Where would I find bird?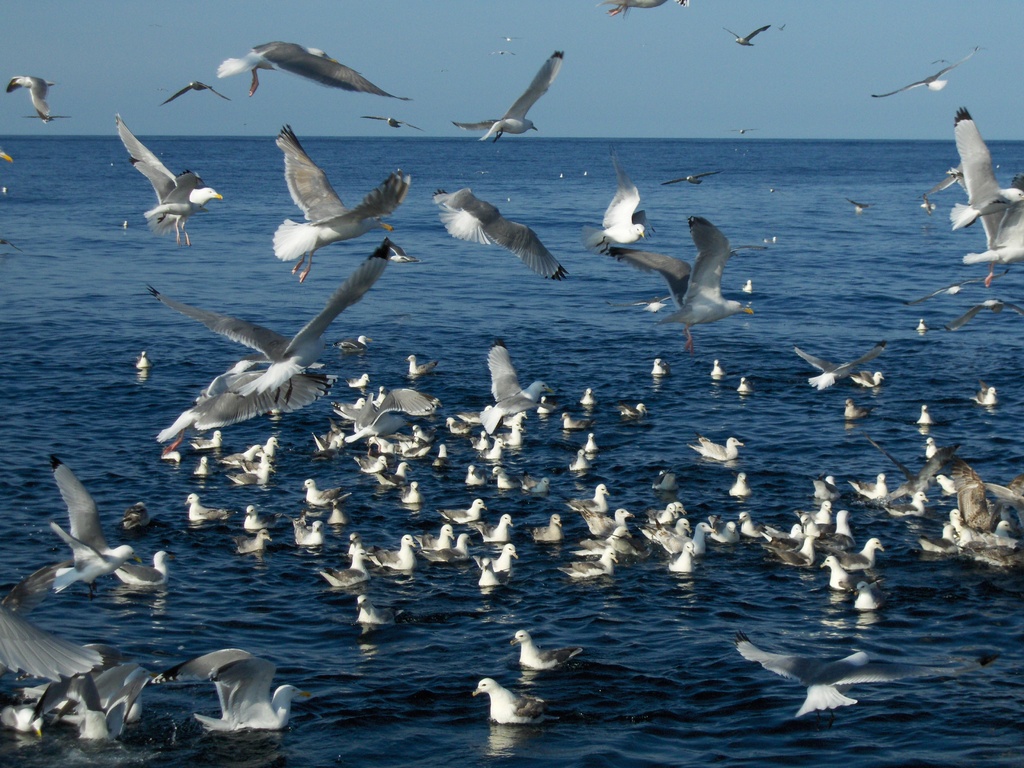
At bbox=(654, 359, 667, 376).
